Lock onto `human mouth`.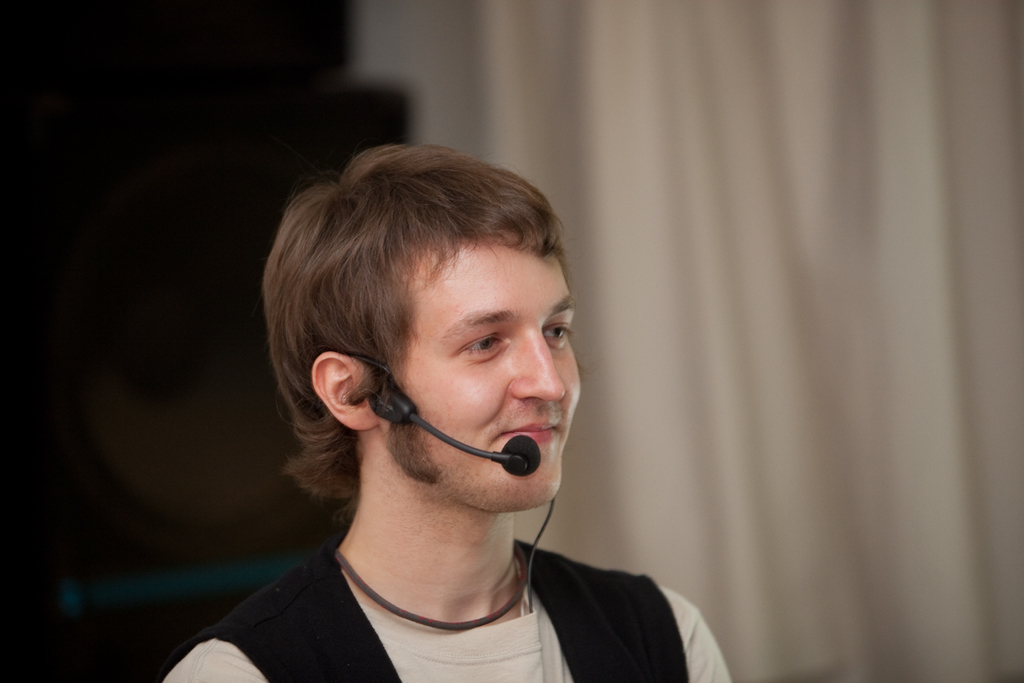
Locked: [left=512, top=423, right=554, bottom=437].
